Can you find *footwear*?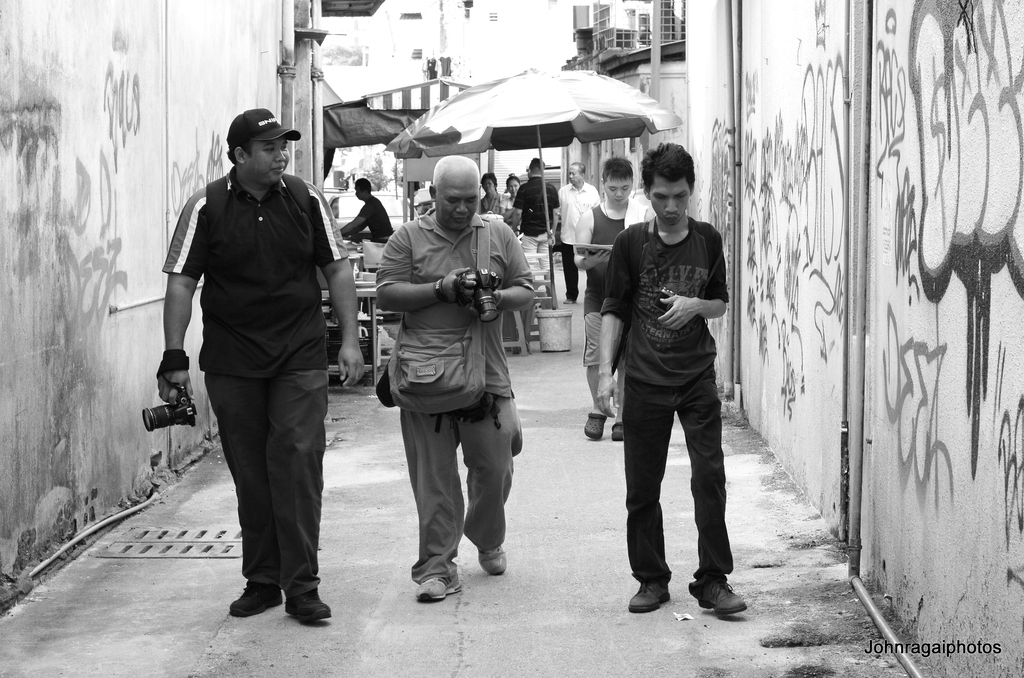
Yes, bounding box: 584, 410, 605, 440.
